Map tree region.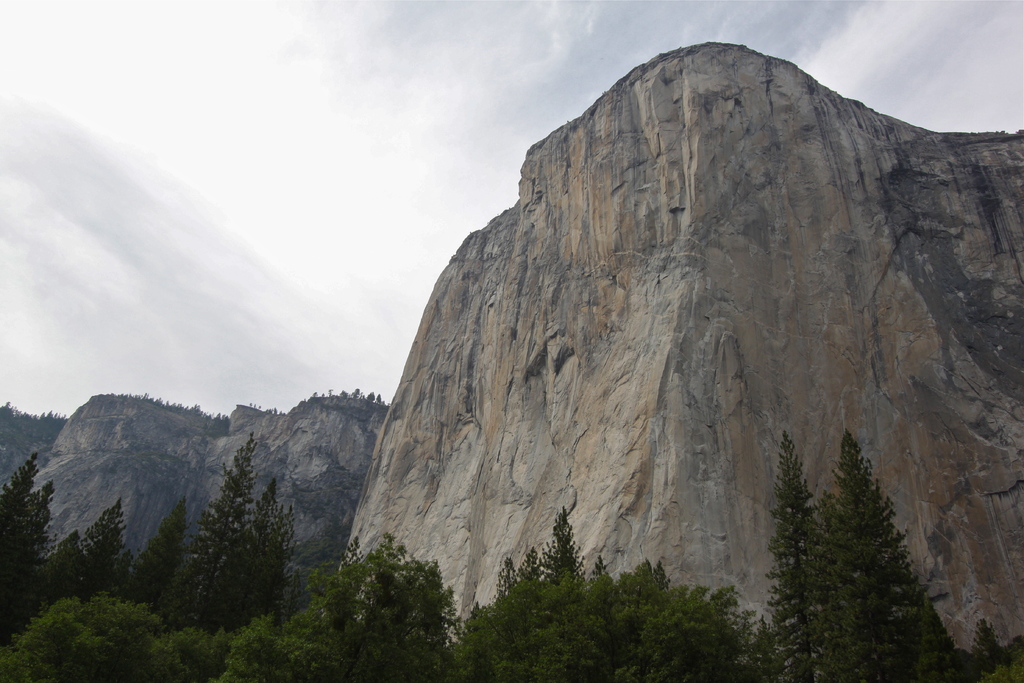
Mapped to (x1=132, y1=621, x2=231, y2=682).
